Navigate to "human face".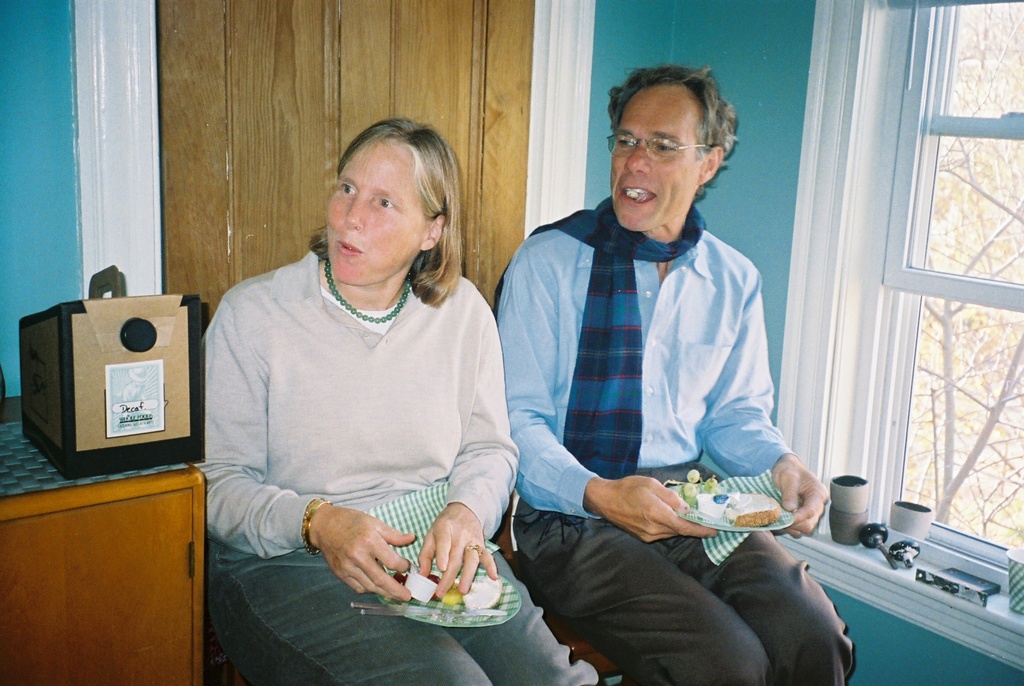
Navigation target: (609,87,701,229).
